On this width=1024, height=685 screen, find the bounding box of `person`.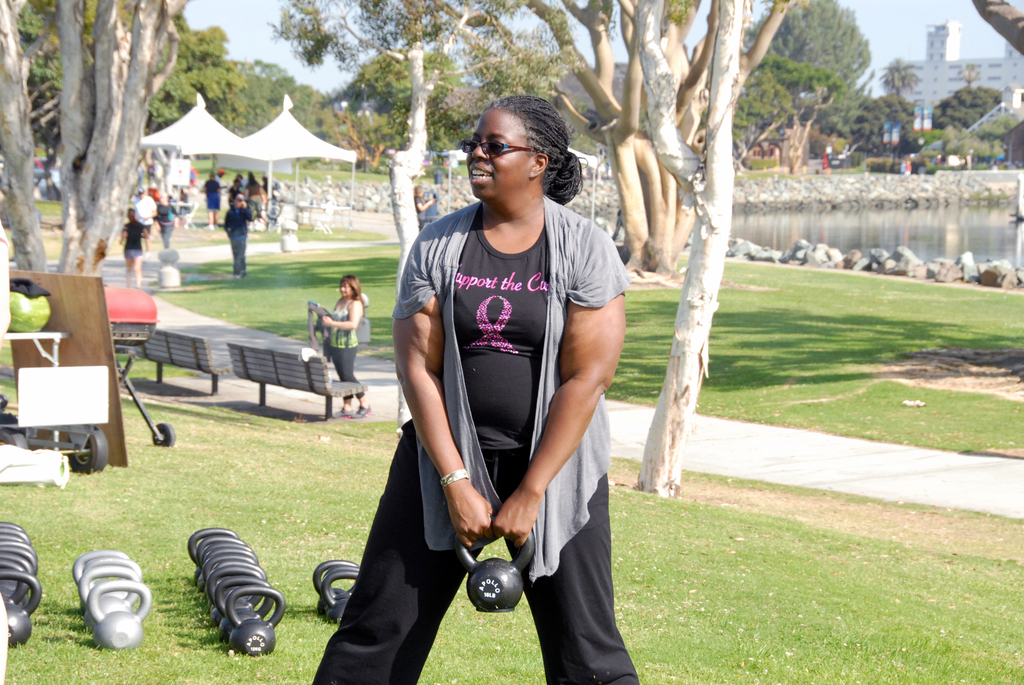
Bounding box: detection(320, 273, 369, 417).
